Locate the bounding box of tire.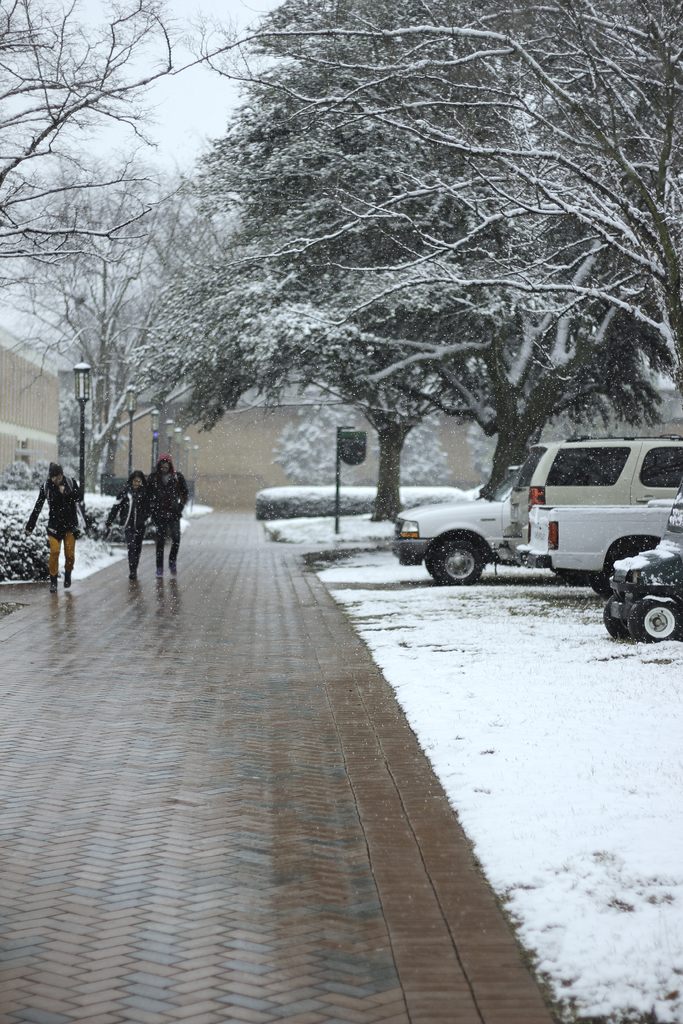
Bounding box: {"left": 429, "top": 543, "right": 489, "bottom": 583}.
